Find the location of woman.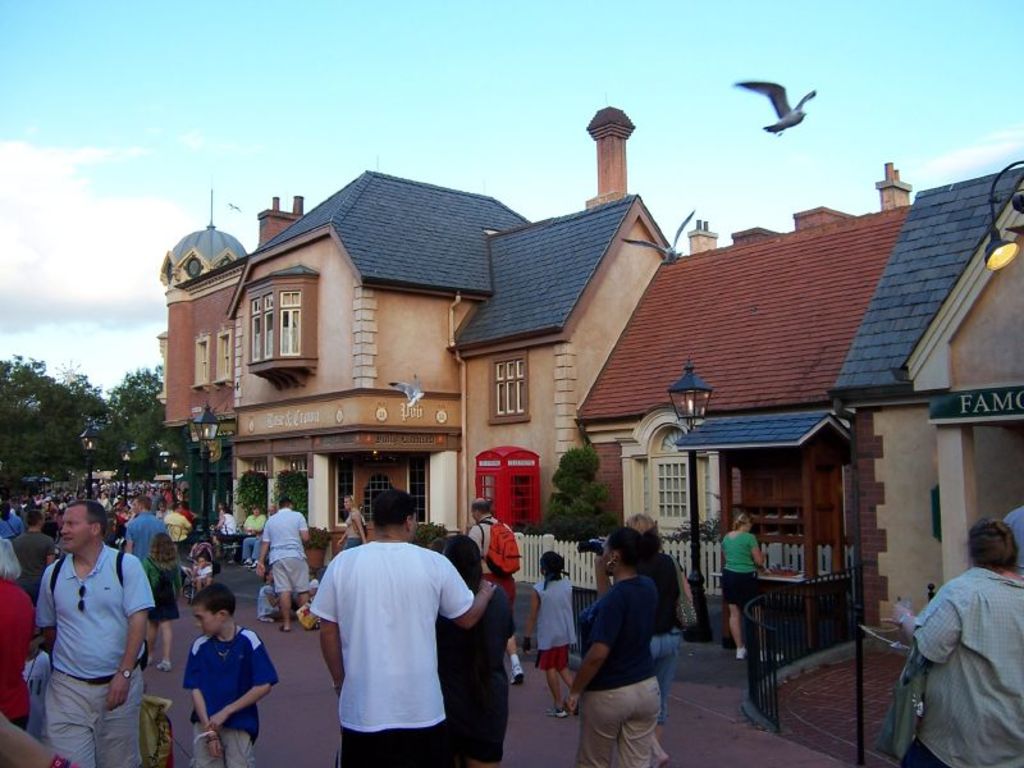
Location: <region>721, 516, 781, 660</region>.
